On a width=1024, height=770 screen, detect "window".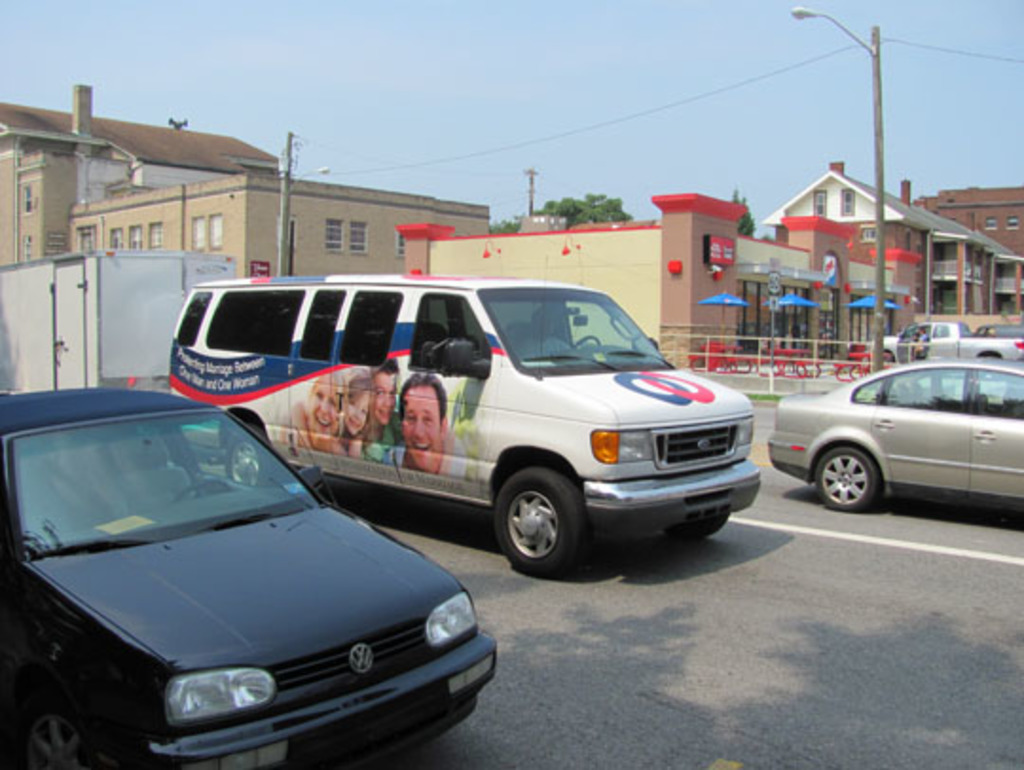
(838,190,853,218).
